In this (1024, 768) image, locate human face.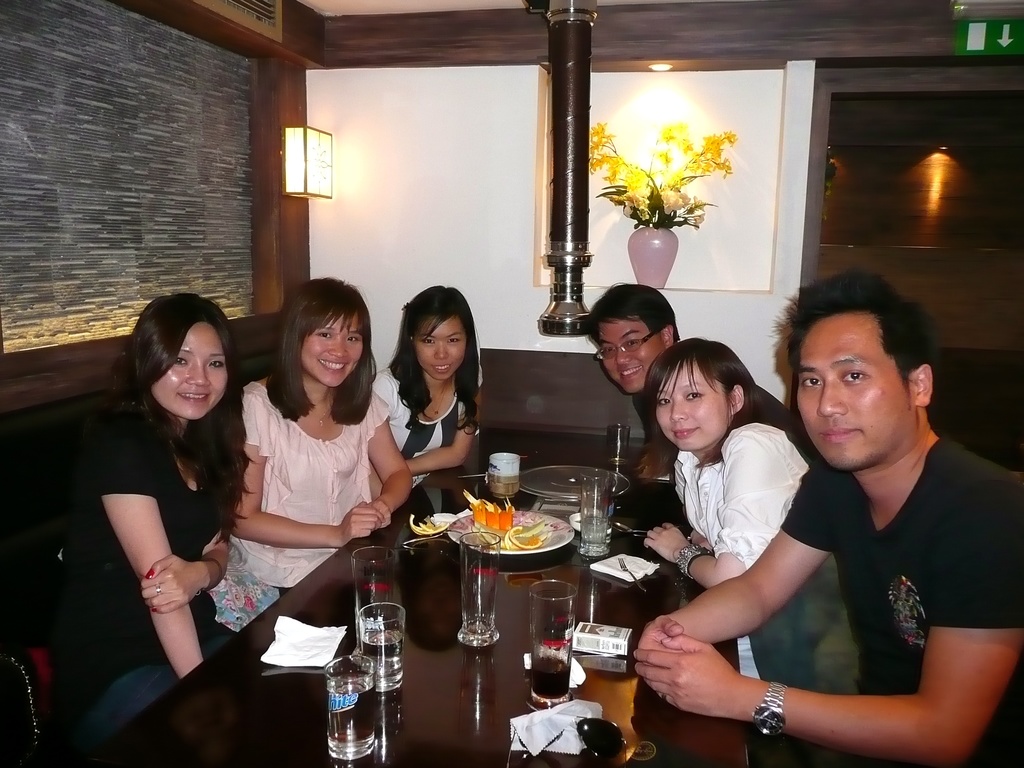
Bounding box: left=154, top=321, right=224, bottom=414.
